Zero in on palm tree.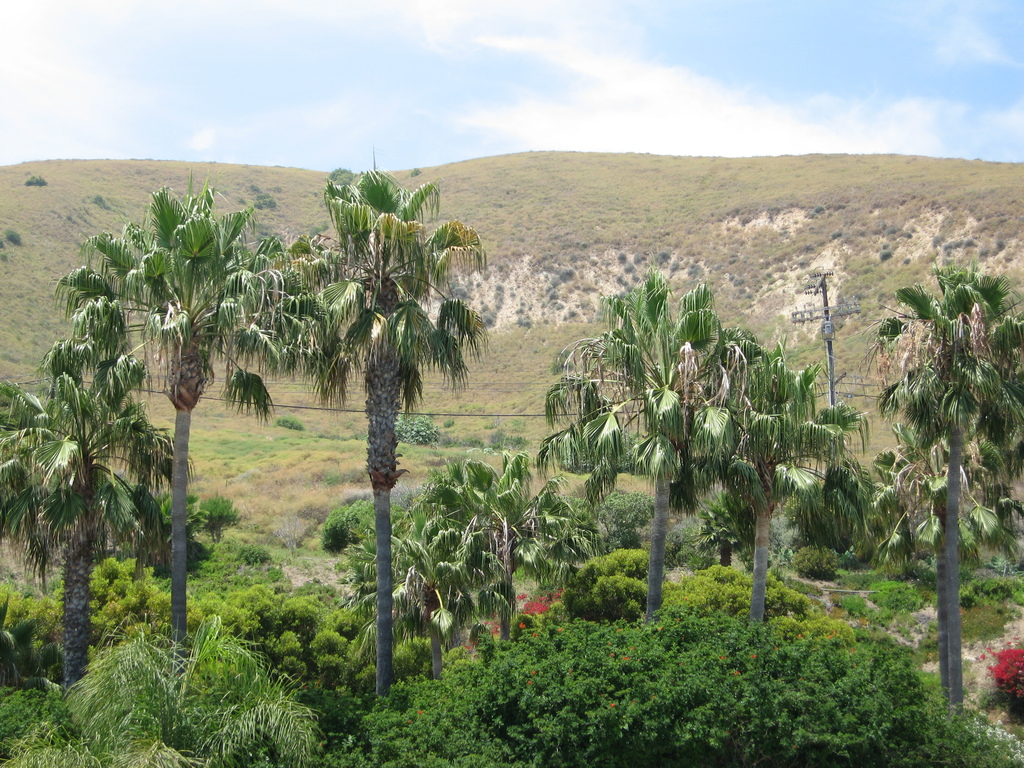
Zeroed in: box=[99, 203, 266, 633].
